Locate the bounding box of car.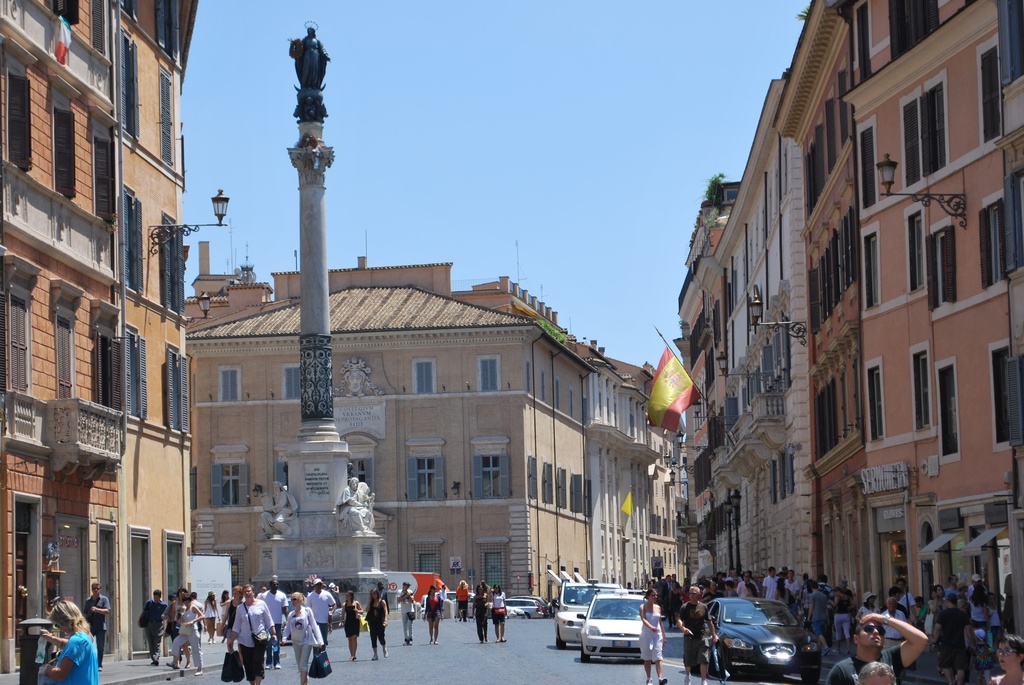
Bounding box: [558, 584, 623, 650].
